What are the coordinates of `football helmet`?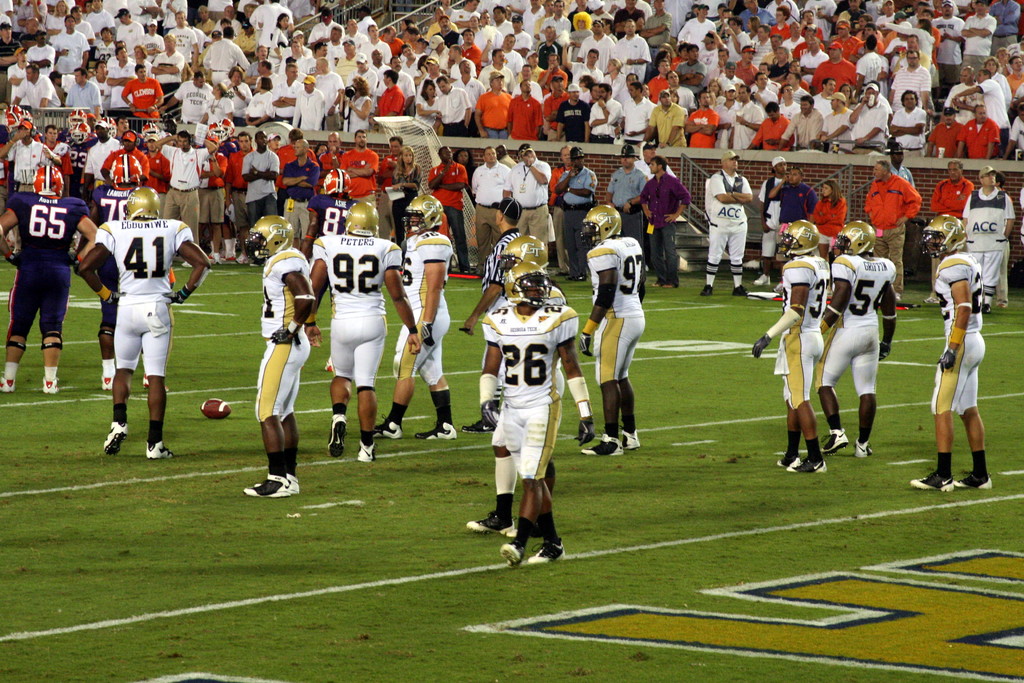
box=[840, 226, 879, 259].
